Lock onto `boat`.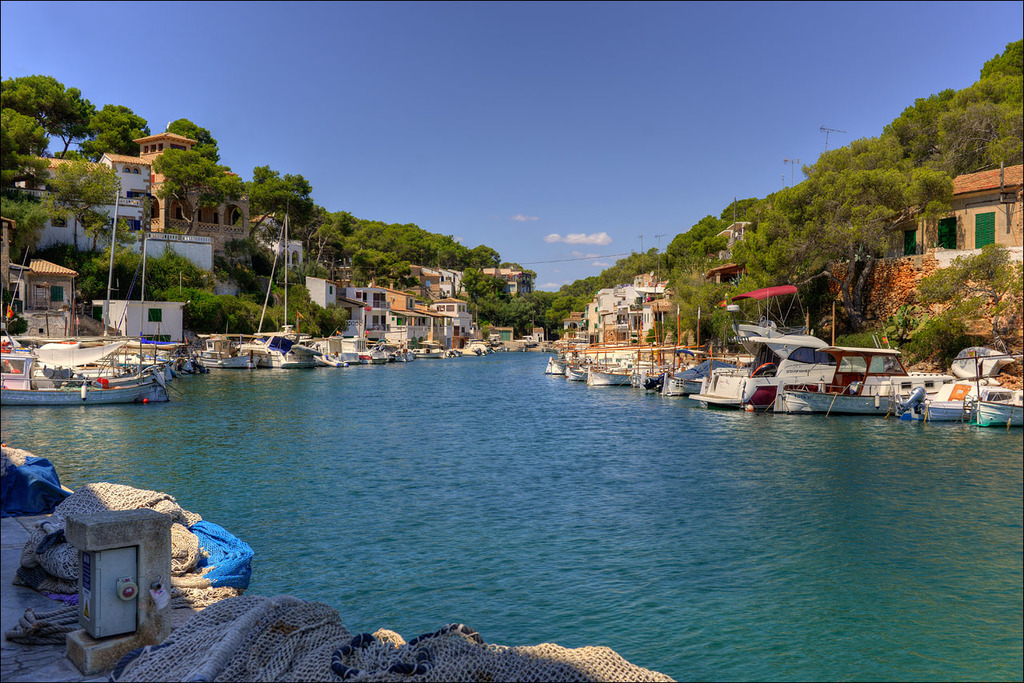
Locked: rect(350, 337, 394, 365).
